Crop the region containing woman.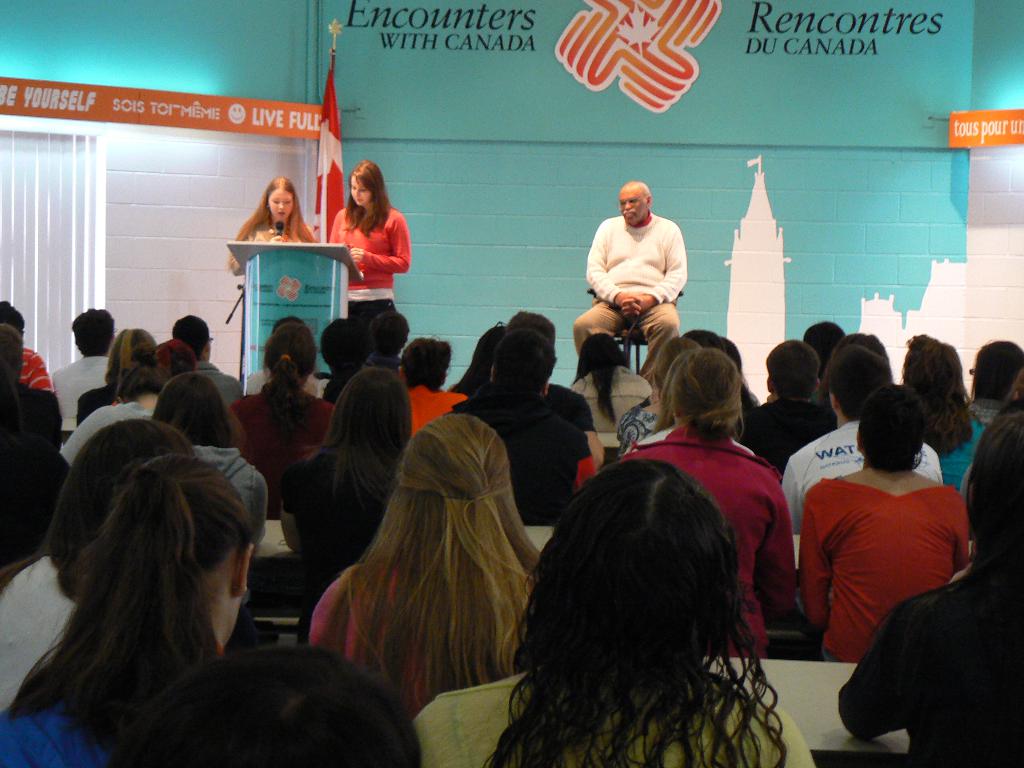
Crop region: [x1=0, y1=419, x2=199, y2=713].
